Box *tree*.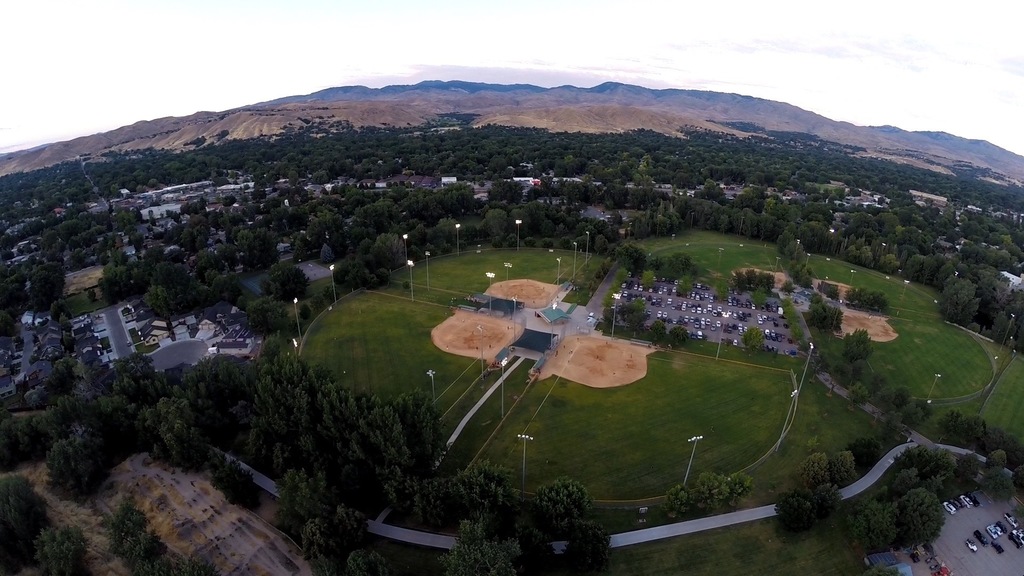
{"x1": 811, "y1": 478, "x2": 844, "y2": 541}.
